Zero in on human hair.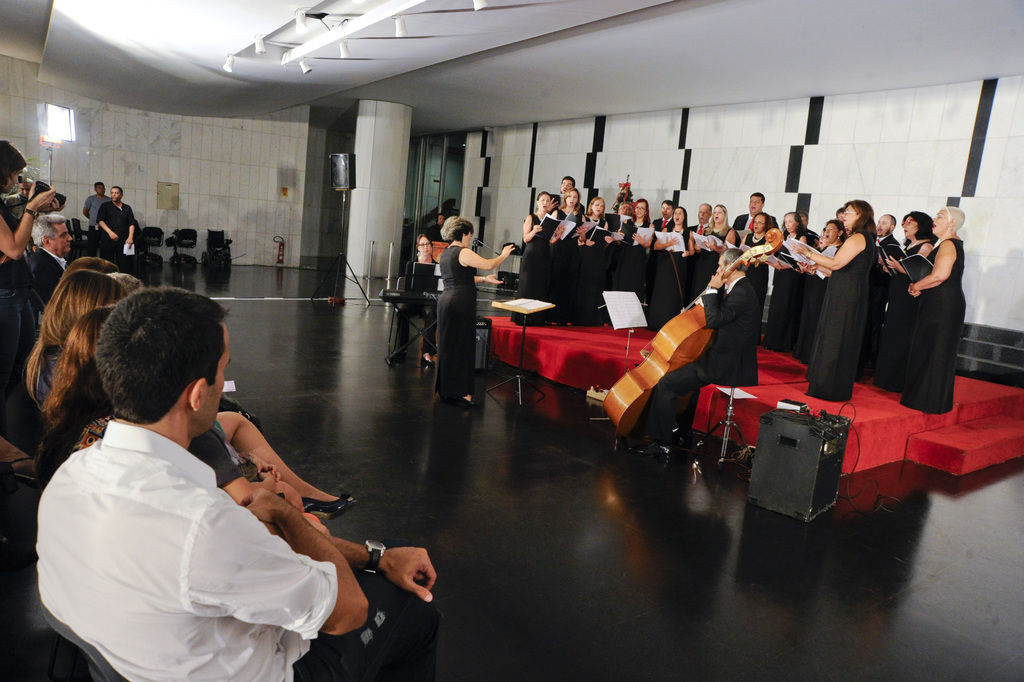
Zeroed in: region(110, 184, 124, 190).
